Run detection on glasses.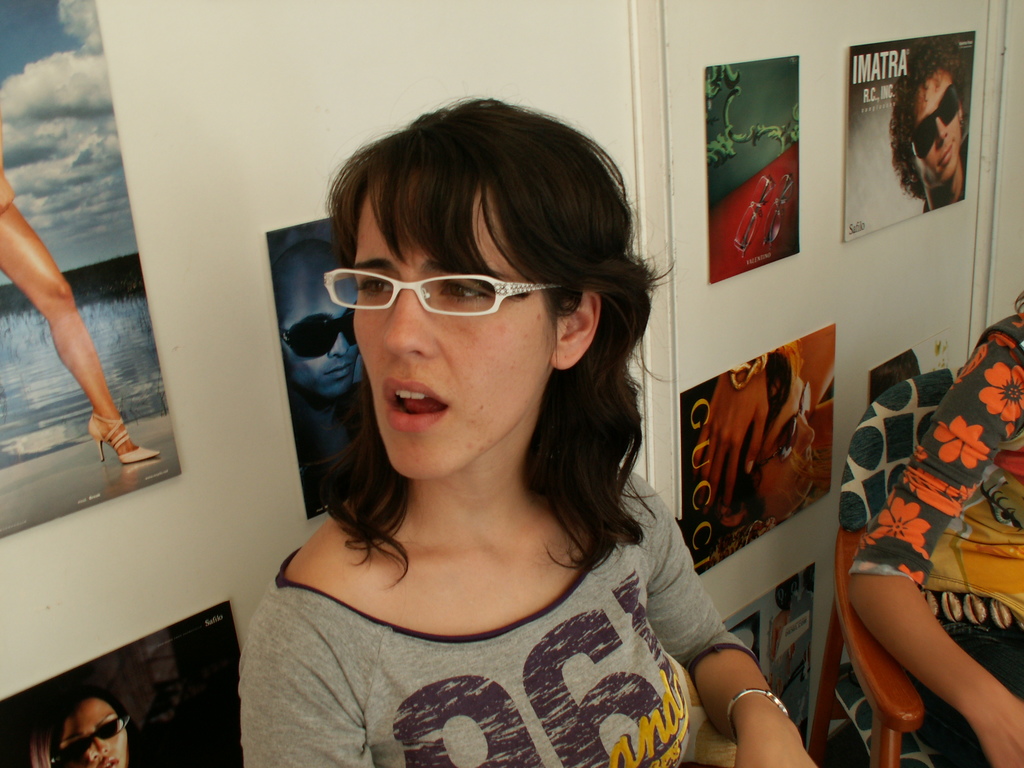
Result: x1=42, y1=708, x2=127, y2=767.
